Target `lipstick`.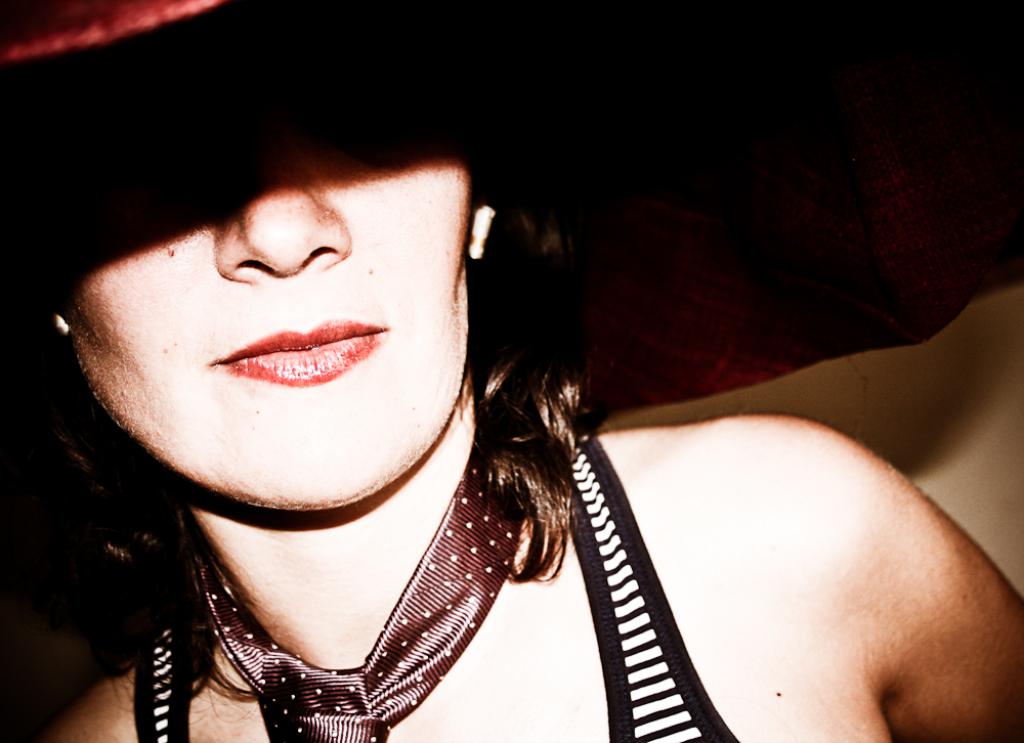
Target region: {"left": 205, "top": 314, "right": 389, "bottom": 384}.
